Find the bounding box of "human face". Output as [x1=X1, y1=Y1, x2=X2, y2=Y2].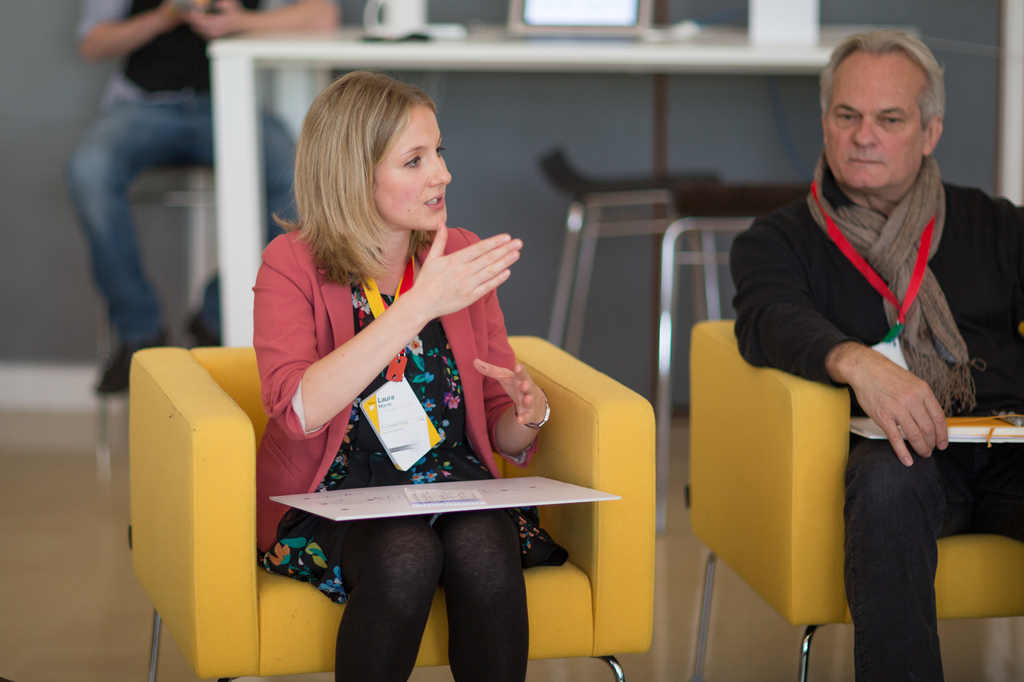
[x1=372, y1=106, x2=456, y2=232].
